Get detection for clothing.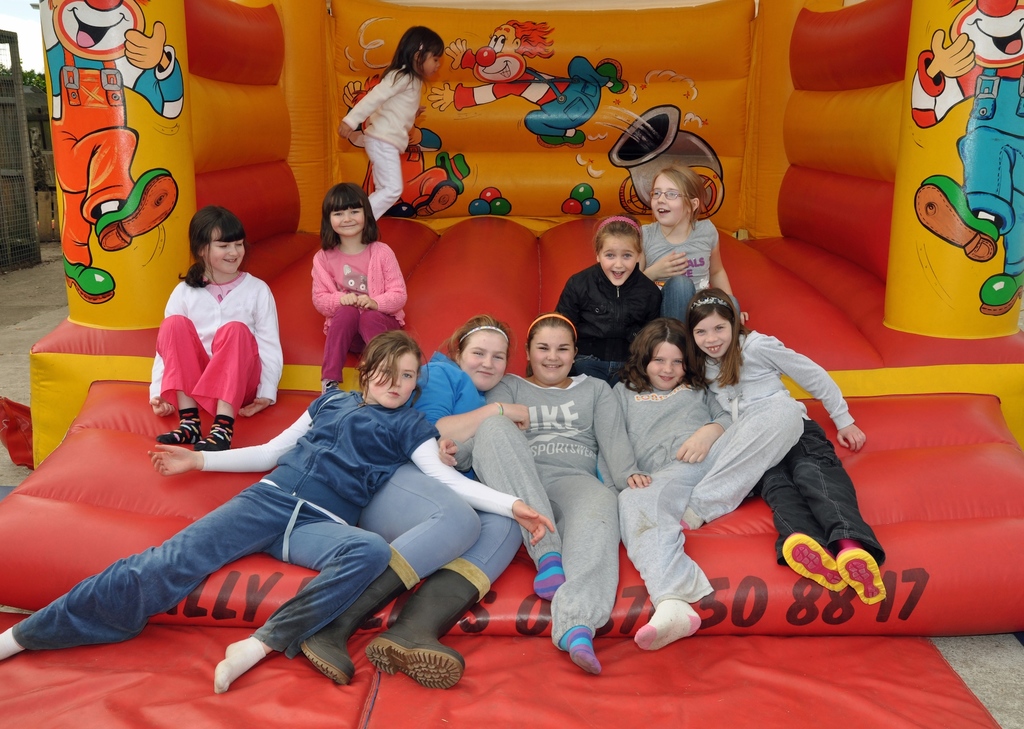
Detection: rect(154, 255, 269, 436).
